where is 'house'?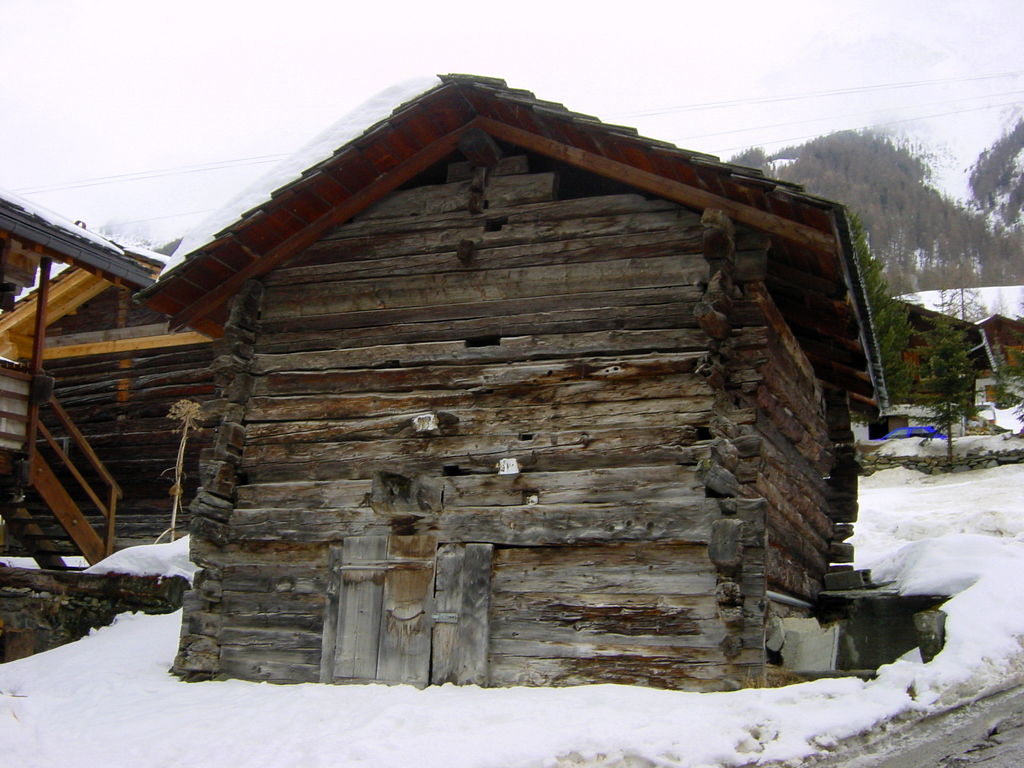
BBox(901, 271, 1023, 410).
